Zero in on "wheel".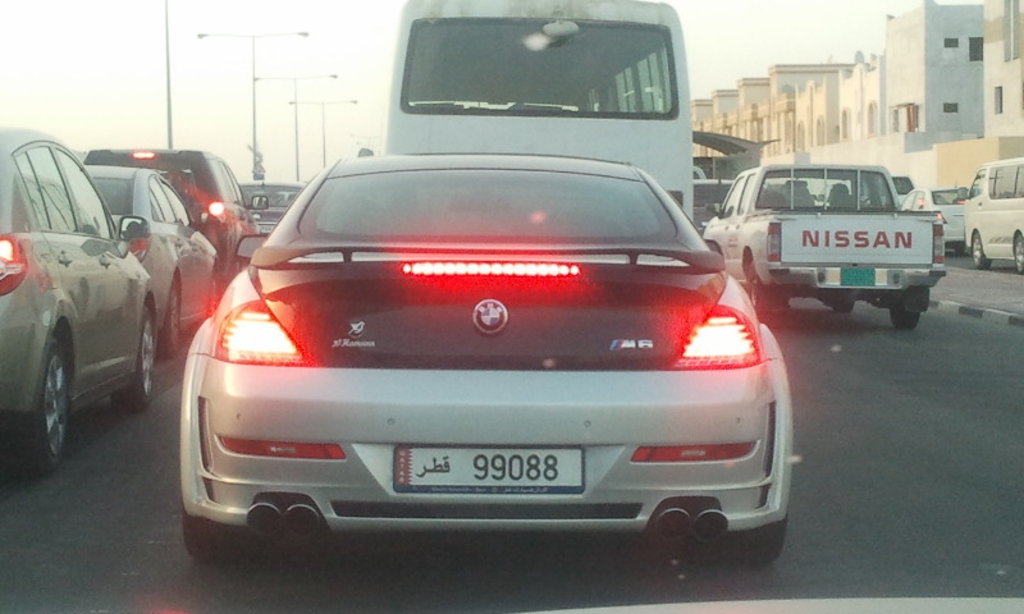
Zeroed in: select_region(159, 284, 183, 348).
